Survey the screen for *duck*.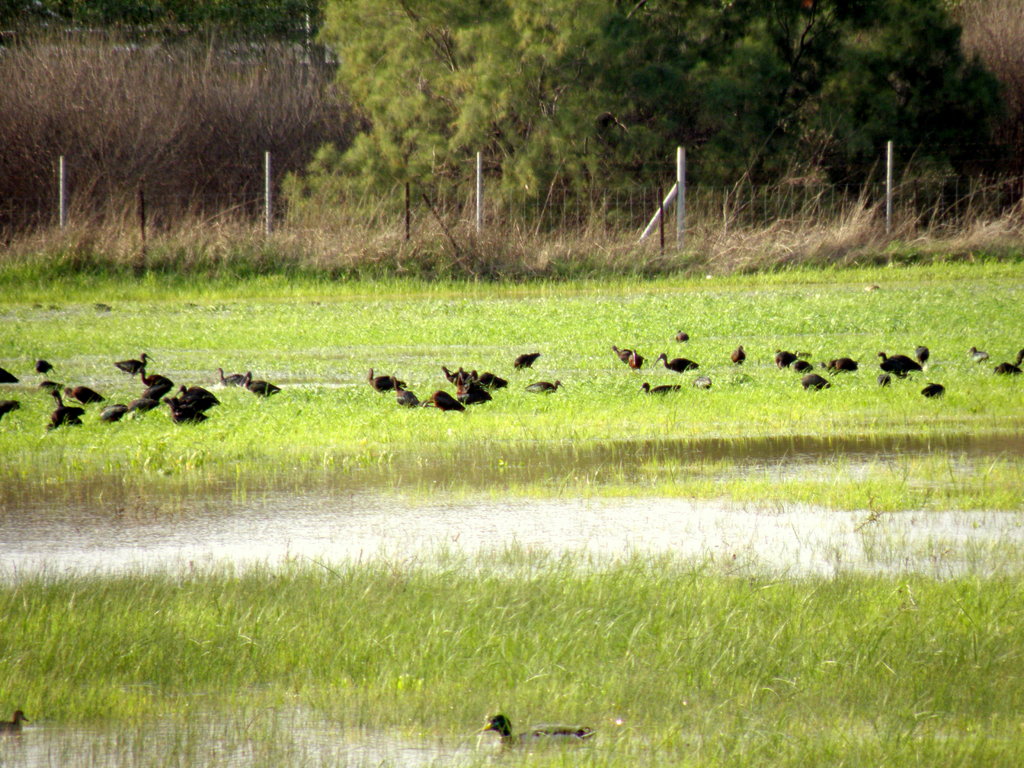
Survey found: bbox=(481, 707, 598, 756).
